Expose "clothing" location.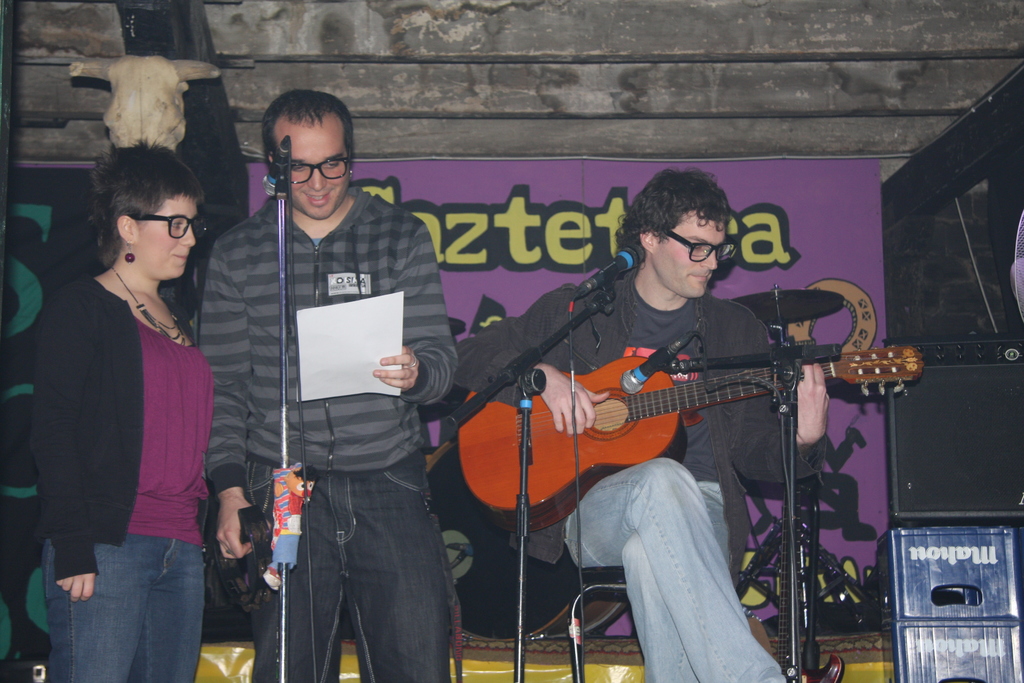
Exposed at 448/260/829/682.
